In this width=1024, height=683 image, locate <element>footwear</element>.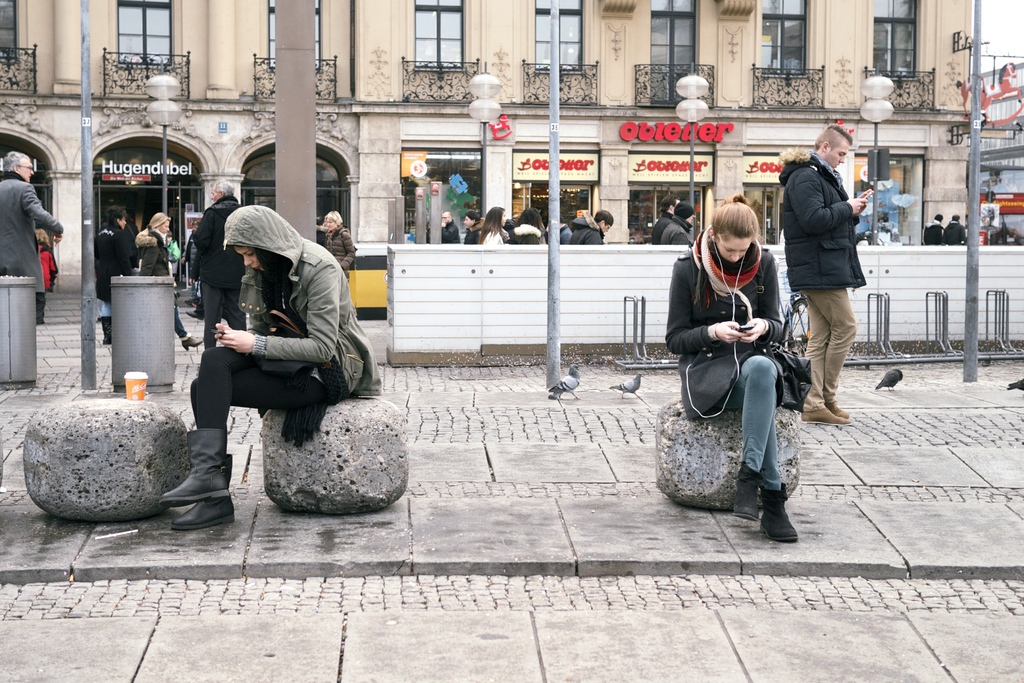
Bounding box: (x1=163, y1=431, x2=237, y2=506).
